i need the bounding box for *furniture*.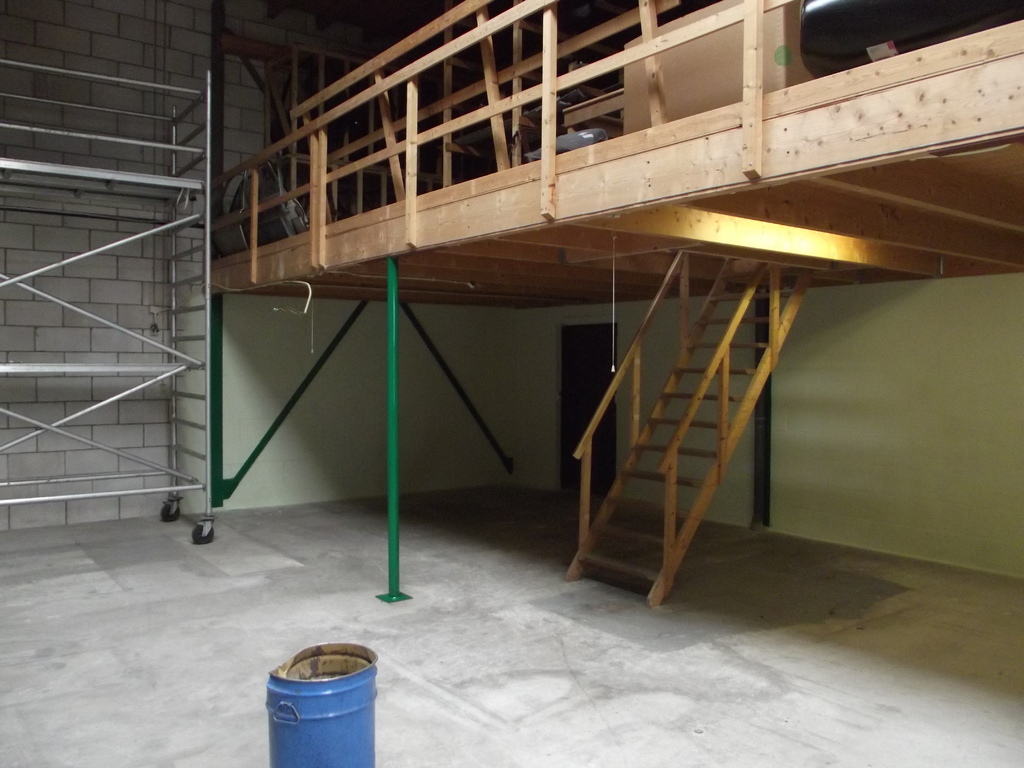
Here it is: {"x1": 798, "y1": 0, "x2": 1023, "y2": 59}.
